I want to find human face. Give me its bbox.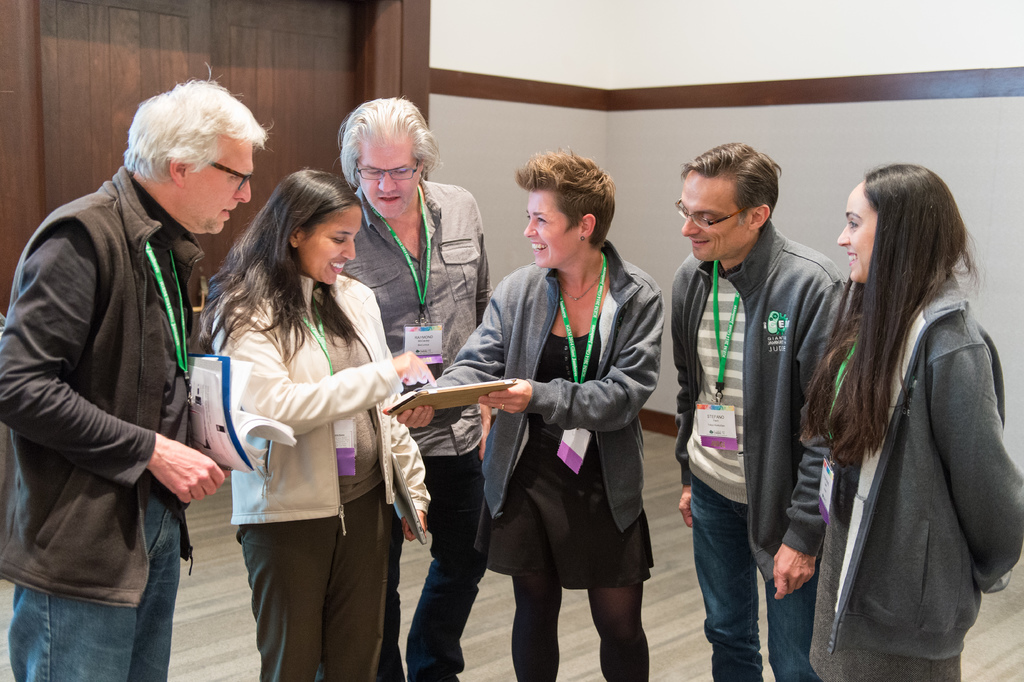
[x1=522, y1=192, x2=584, y2=269].
